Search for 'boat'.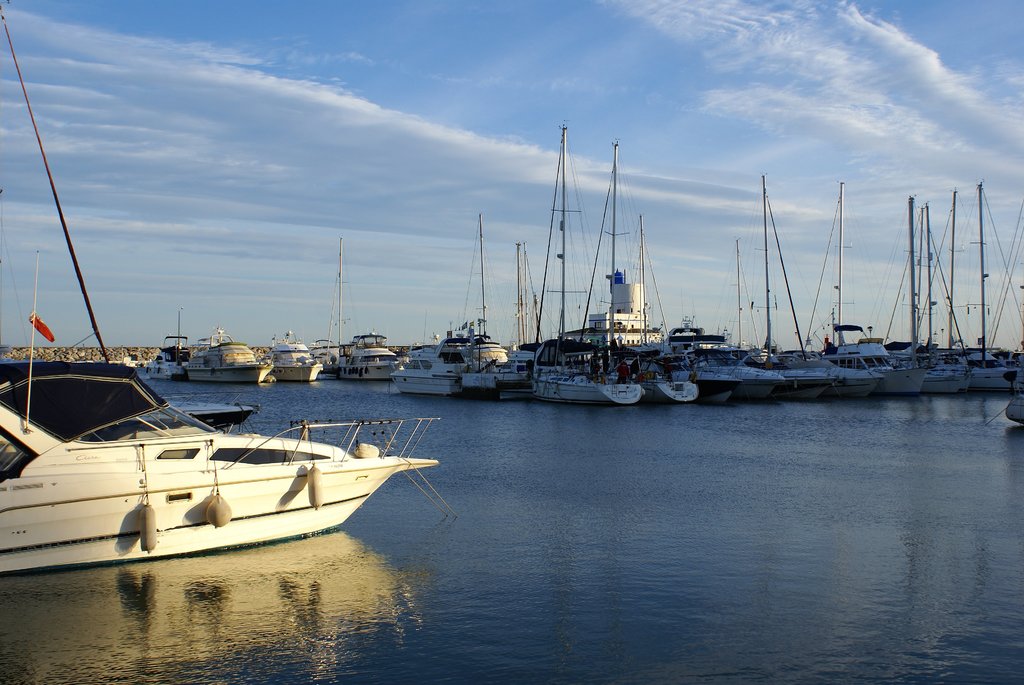
Found at bbox=(532, 135, 644, 405).
